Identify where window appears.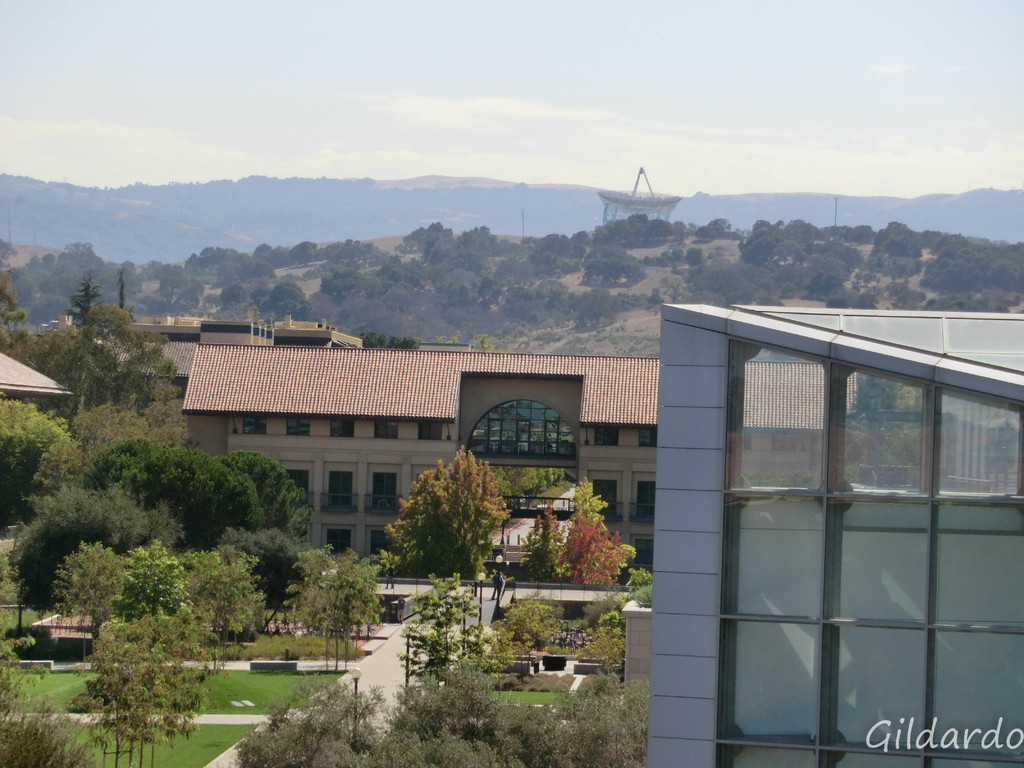
Appears at left=772, top=435, right=796, bottom=449.
